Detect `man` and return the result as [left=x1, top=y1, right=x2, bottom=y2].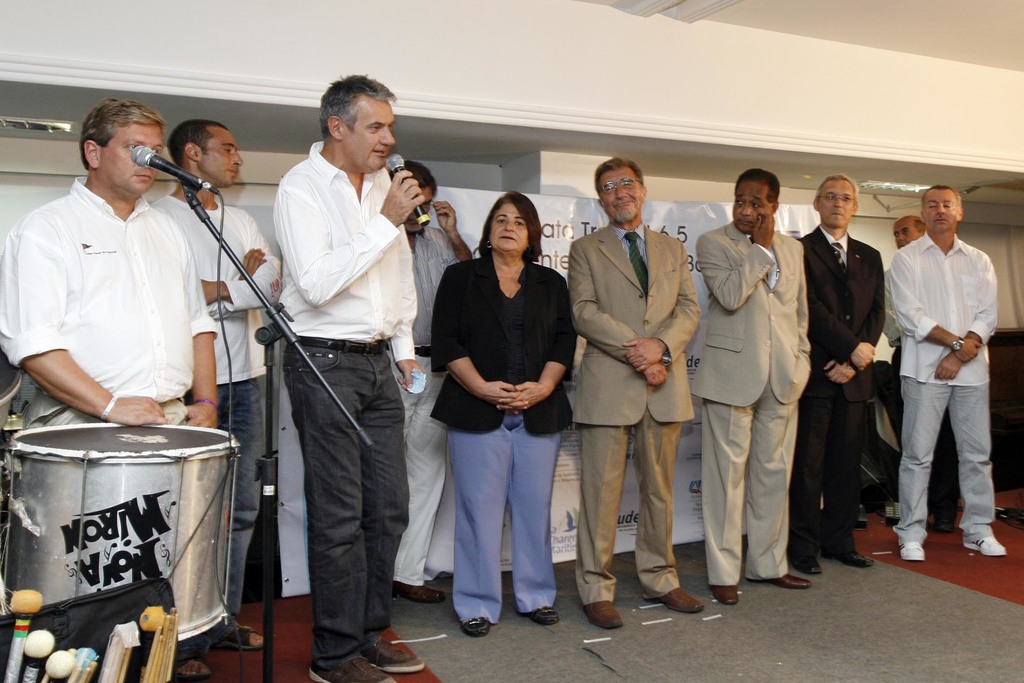
[left=566, top=161, right=701, bottom=635].
